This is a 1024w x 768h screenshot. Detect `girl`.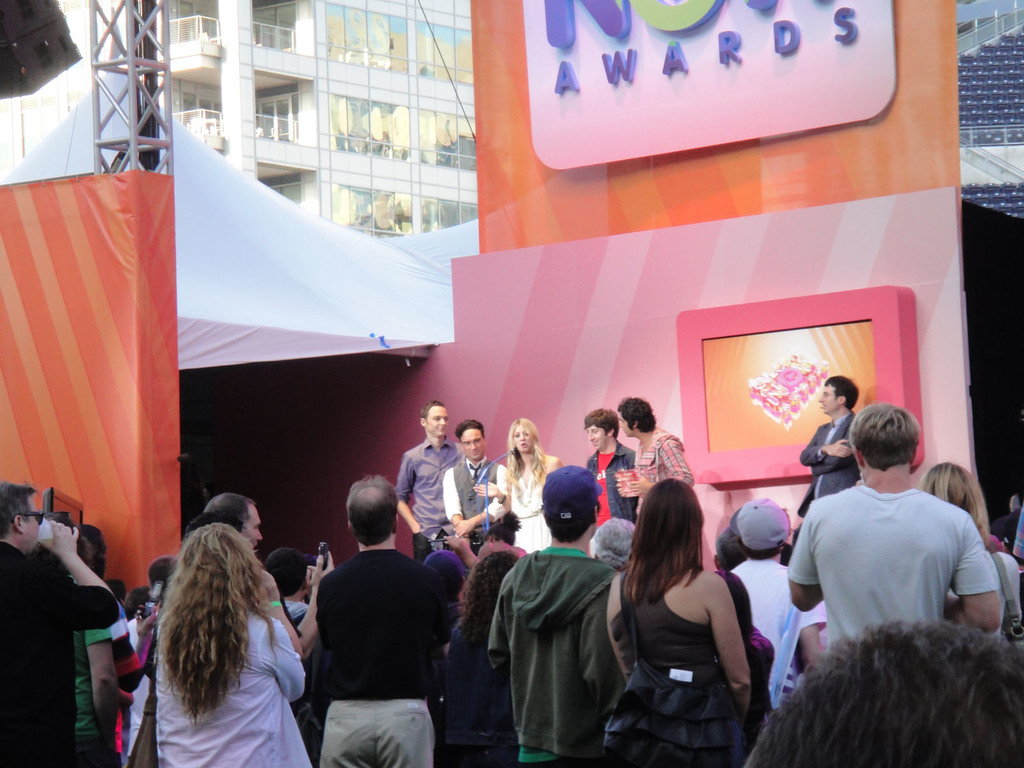
bbox=(154, 521, 309, 767).
